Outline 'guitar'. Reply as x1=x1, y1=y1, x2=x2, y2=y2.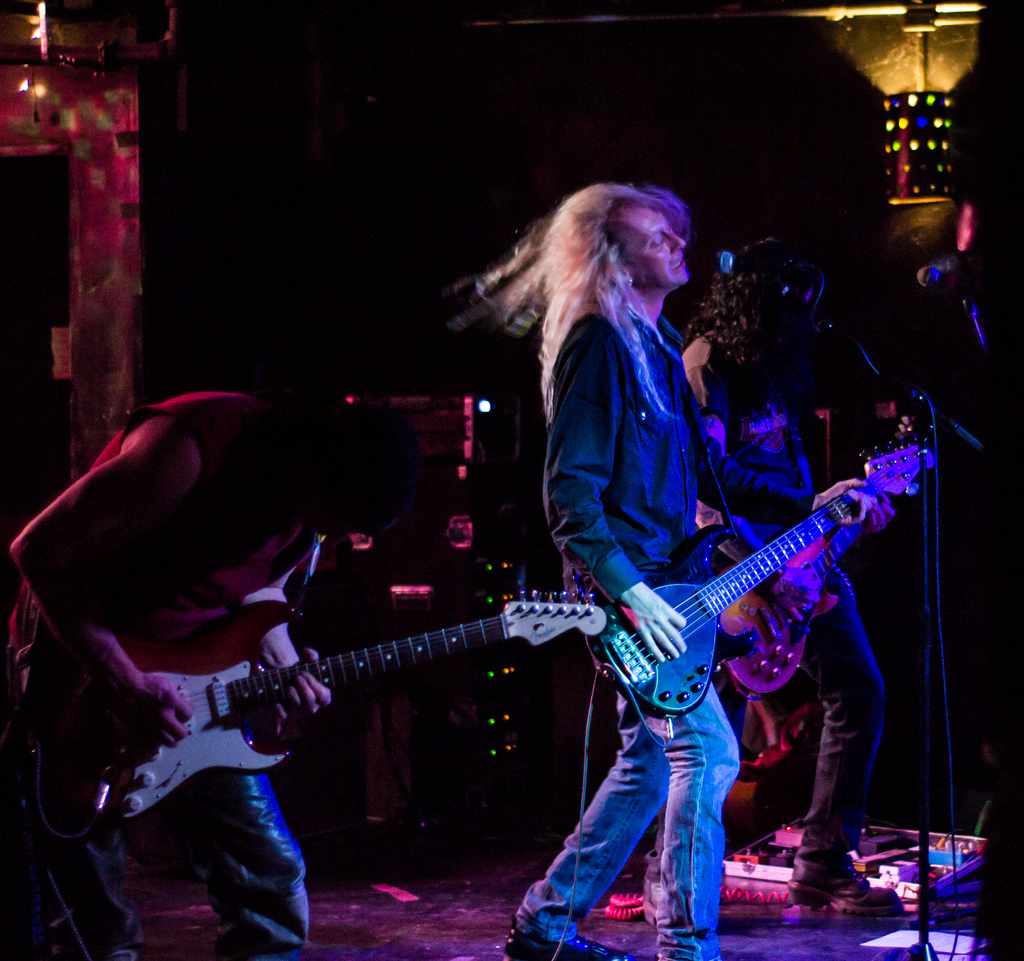
x1=718, y1=428, x2=955, y2=697.
